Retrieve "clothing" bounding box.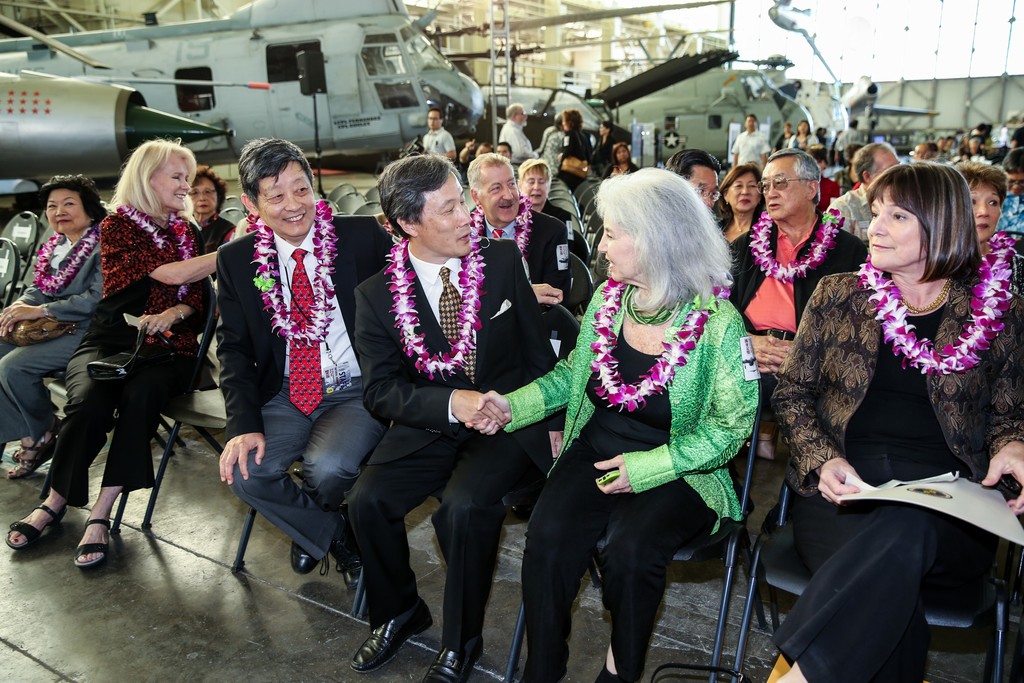
Bounding box: Rect(493, 115, 539, 161).
